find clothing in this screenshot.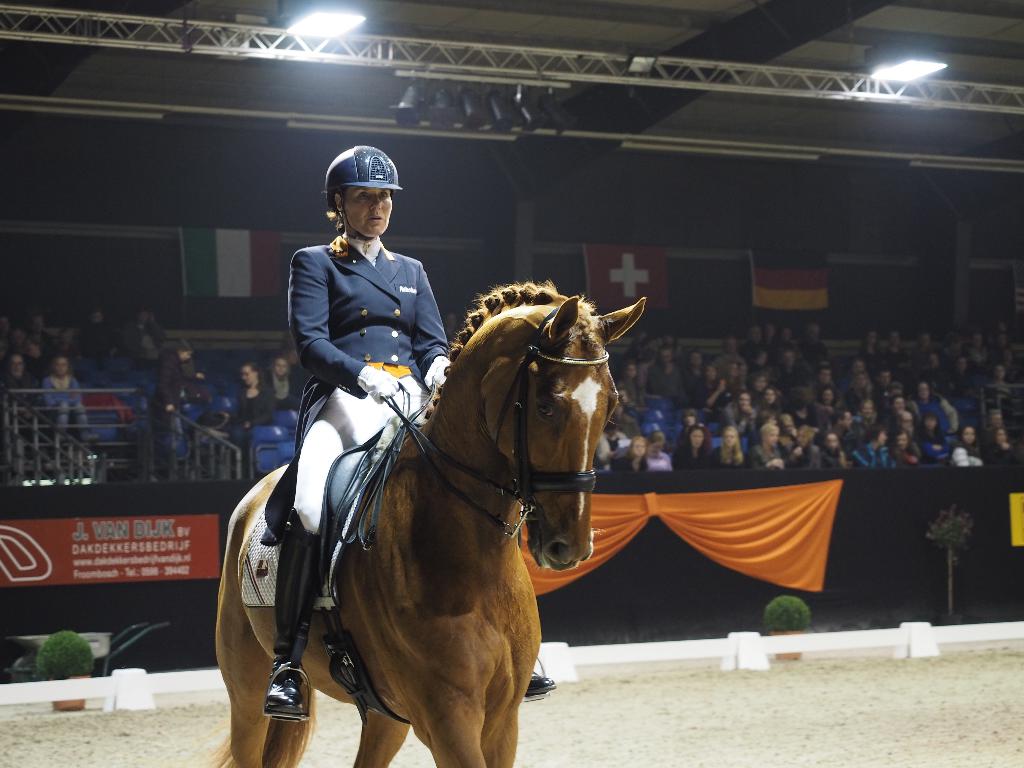
The bounding box for clothing is crop(227, 387, 274, 460).
